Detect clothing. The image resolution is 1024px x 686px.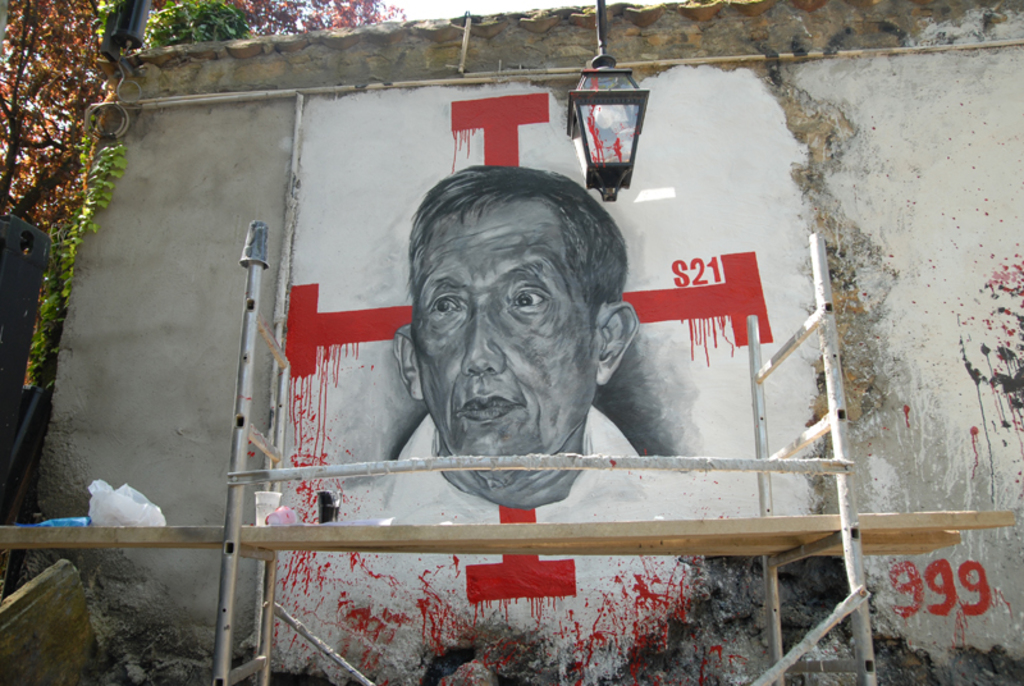
(335,403,672,685).
